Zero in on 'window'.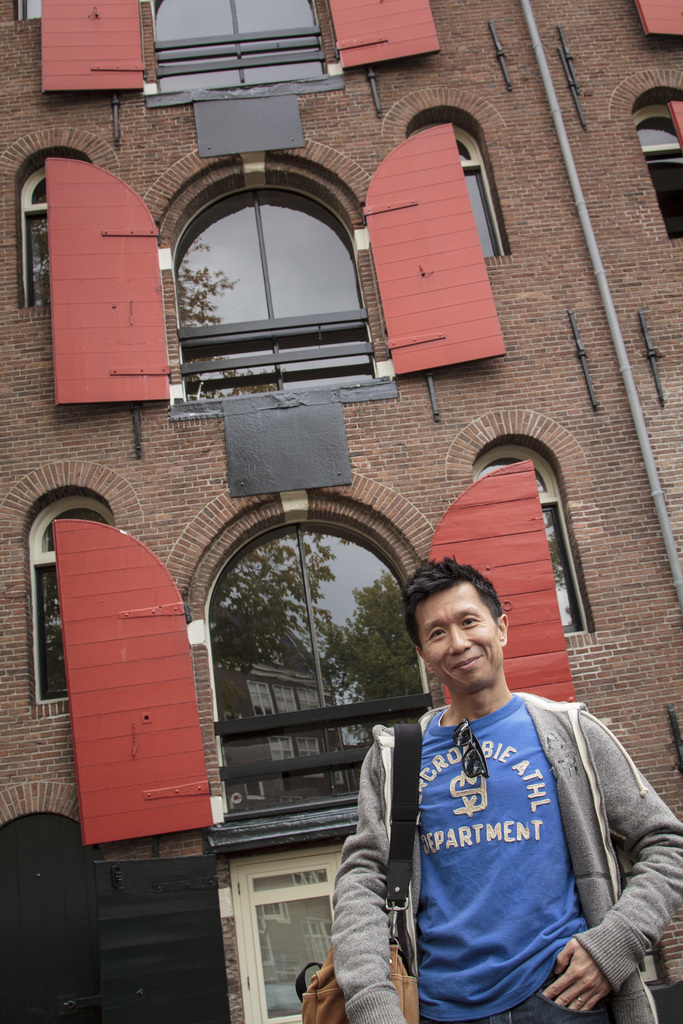
Zeroed in: BBox(176, 182, 381, 394).
